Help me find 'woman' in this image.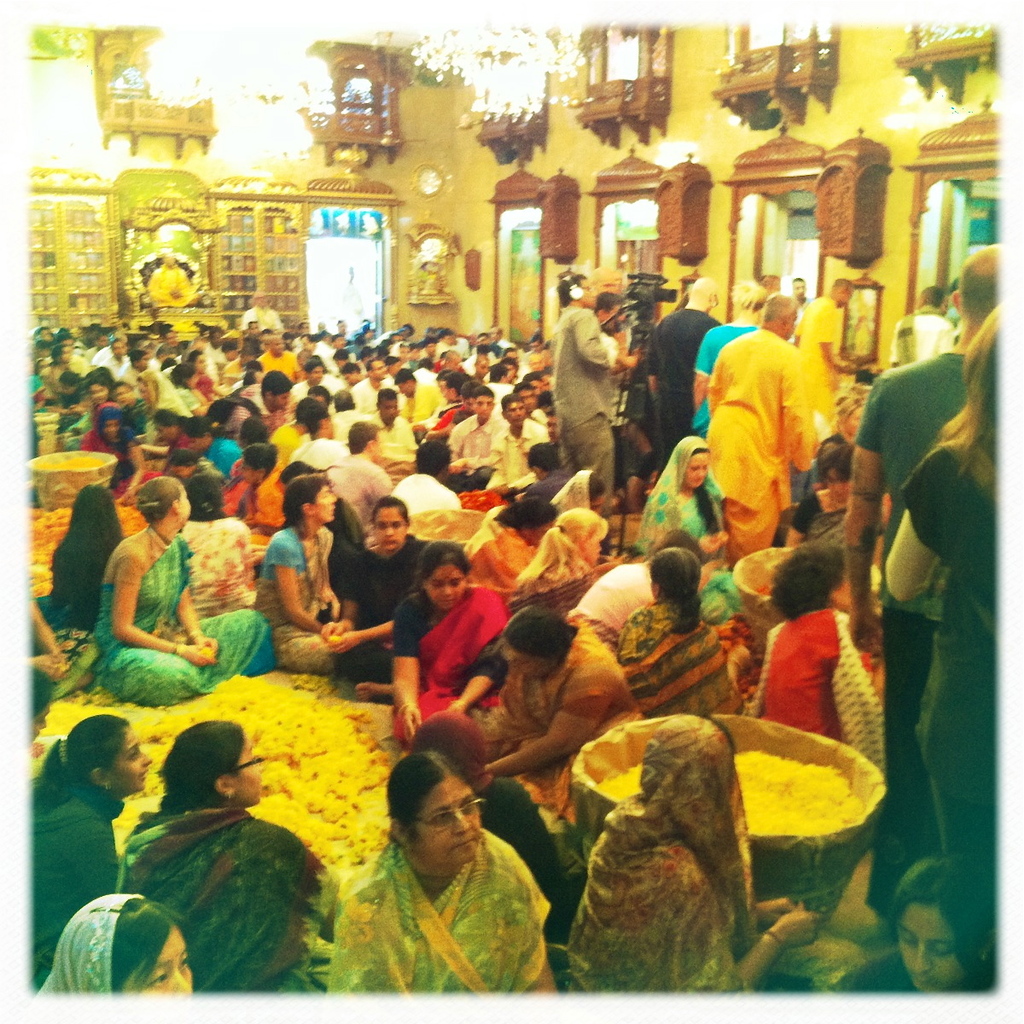
Found it: bbox=[464, 614, 644, 823].
